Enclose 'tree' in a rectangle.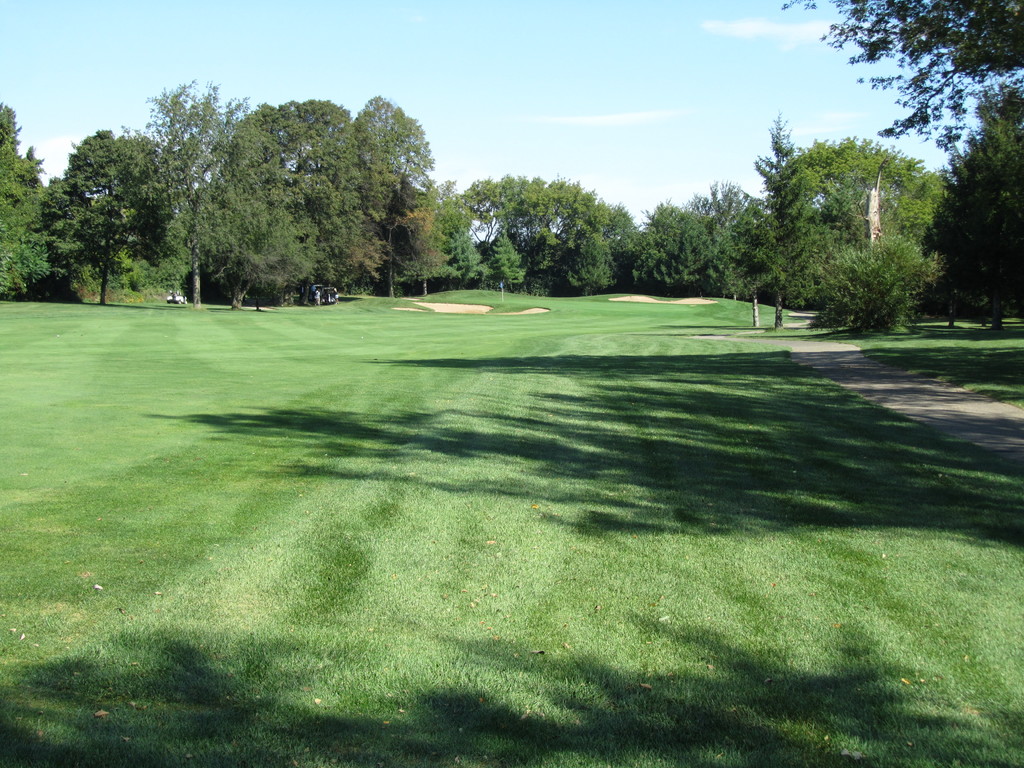
l=721, t=200, r=784, b=329.
